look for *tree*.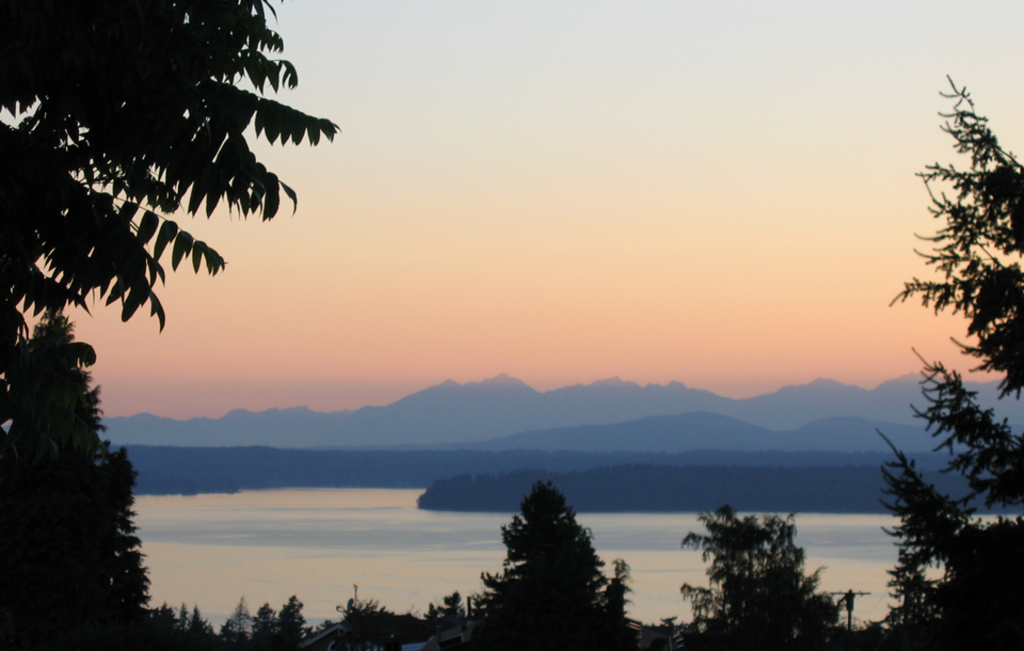
Found: l=455, t=479, r=629, b=650.
